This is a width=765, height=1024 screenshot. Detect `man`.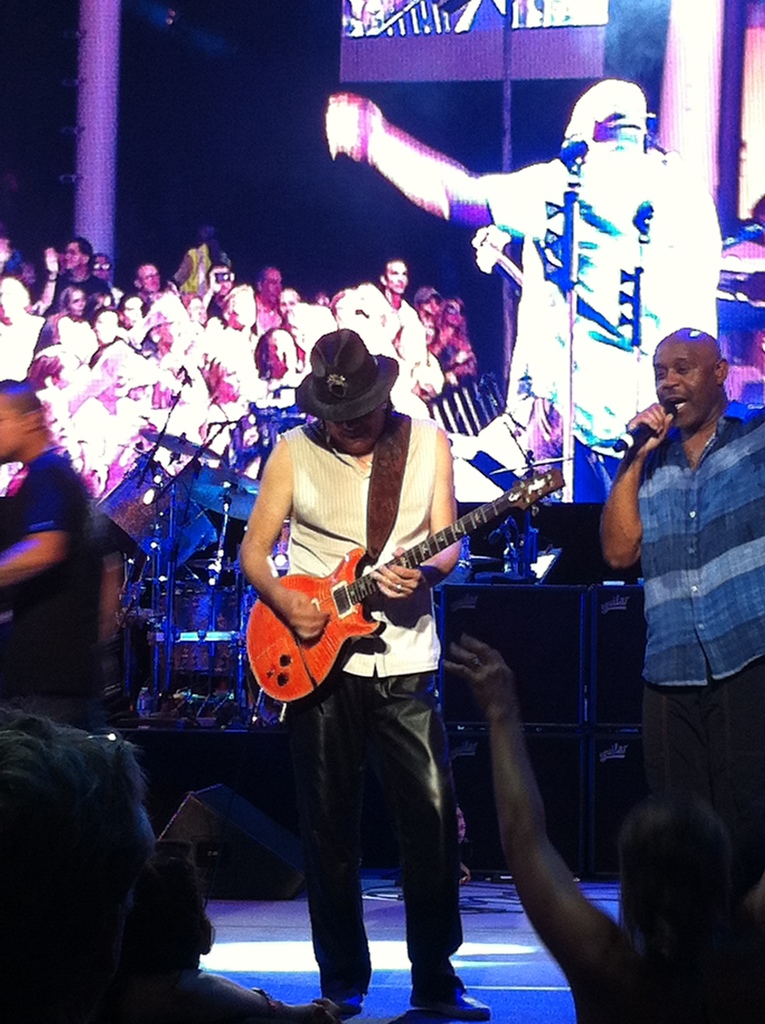
(0,376,119,730).
